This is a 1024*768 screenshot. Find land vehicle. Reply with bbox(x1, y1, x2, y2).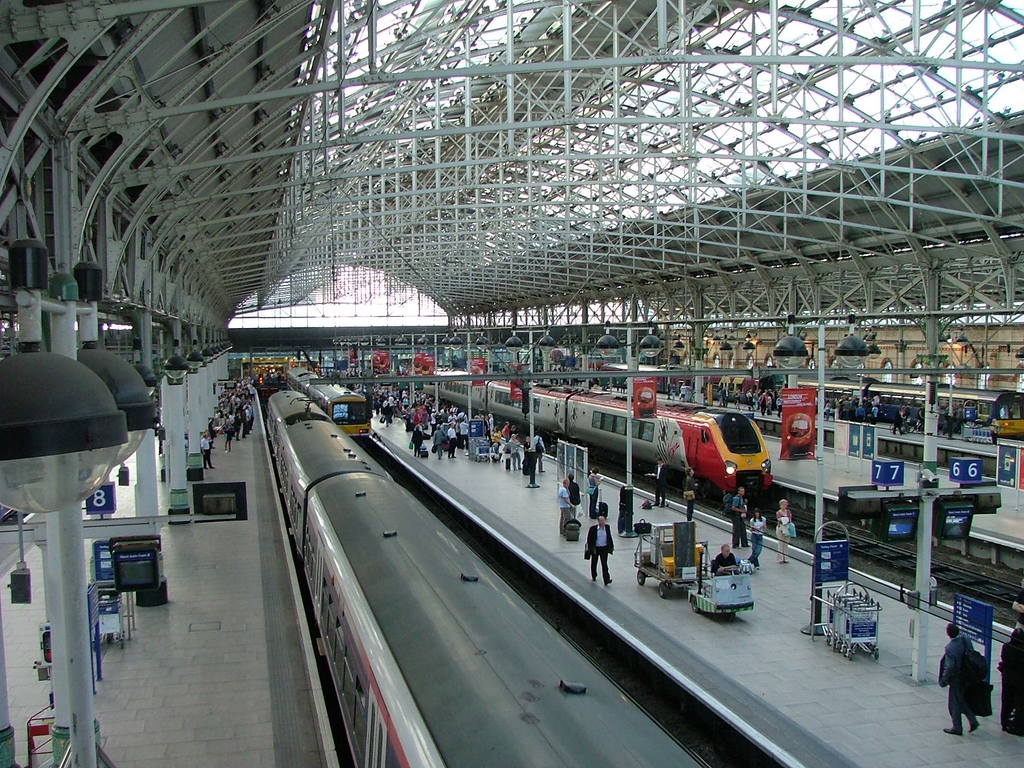
bbox(280, 360, 371, 438).
